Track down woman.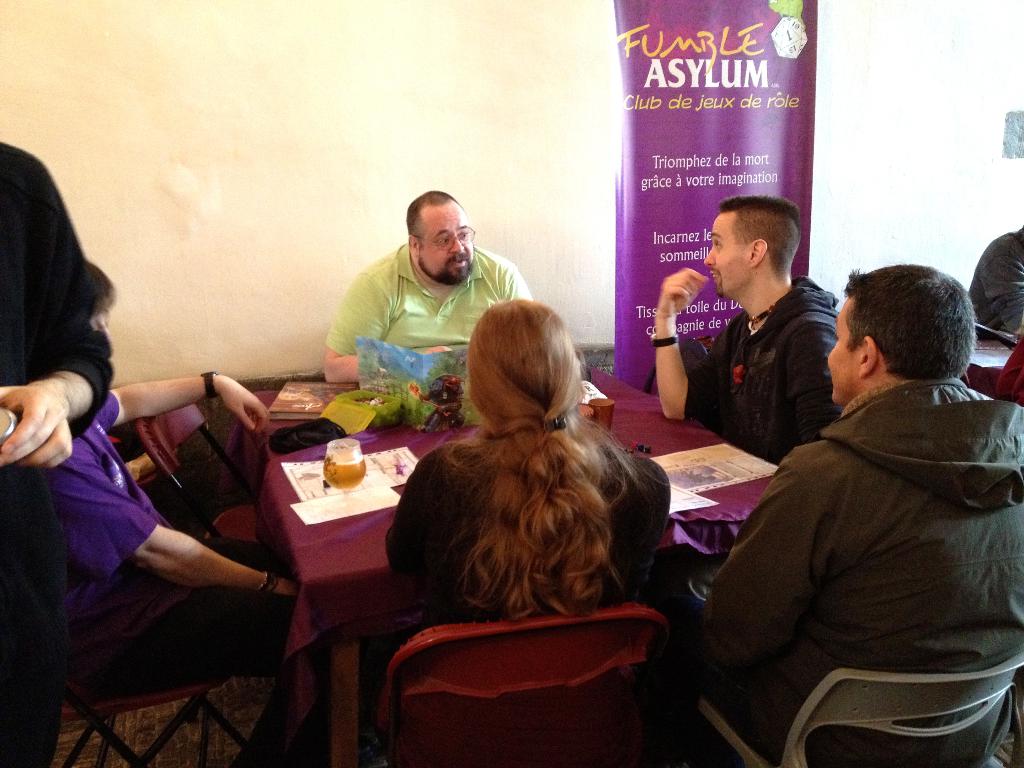
Tracked to Rect(376, 305, 675, 692).
